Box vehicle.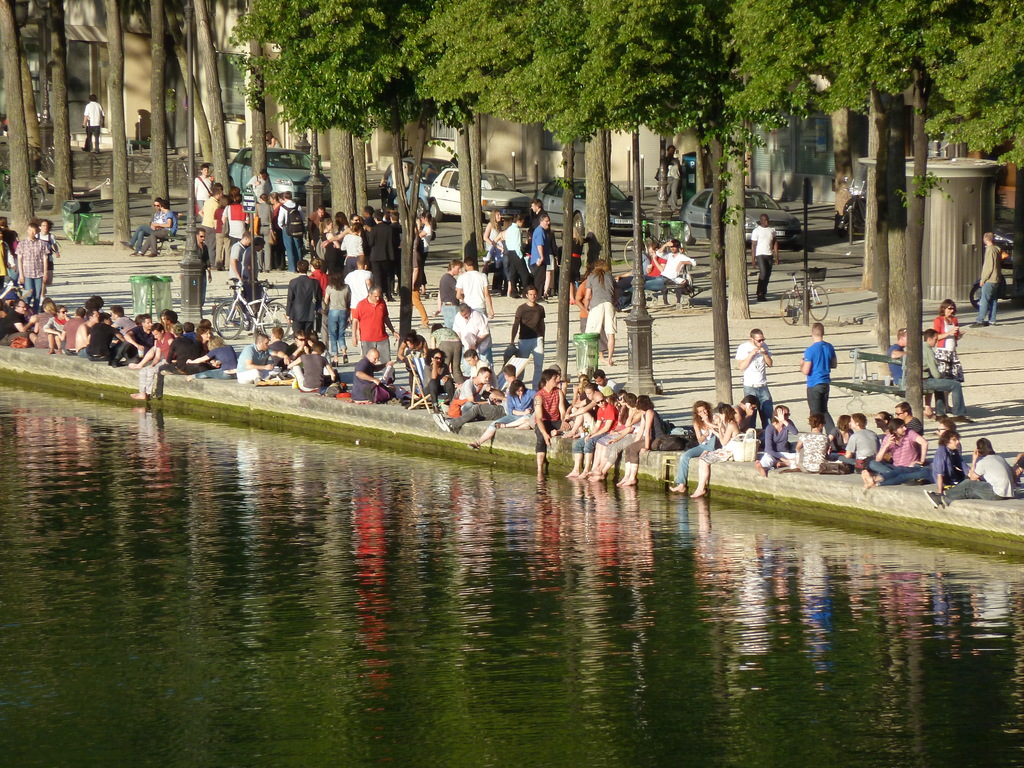
(x1=970, y1=239, x2=1023, y2=312).
